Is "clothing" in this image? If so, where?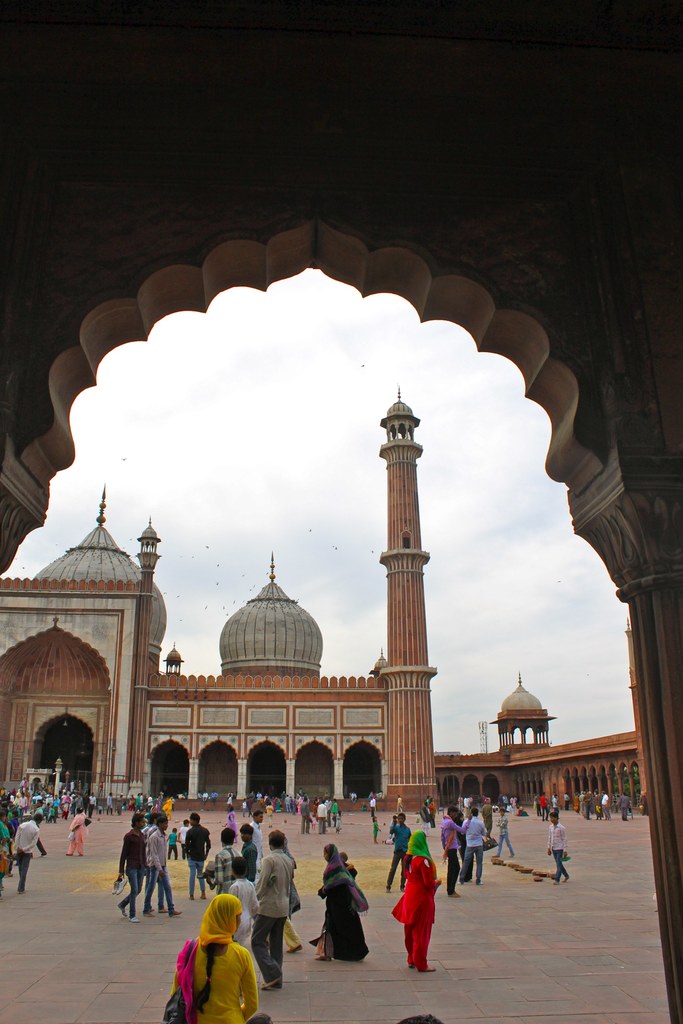
Yes, at bbox=(302, 842, 370, 964).
